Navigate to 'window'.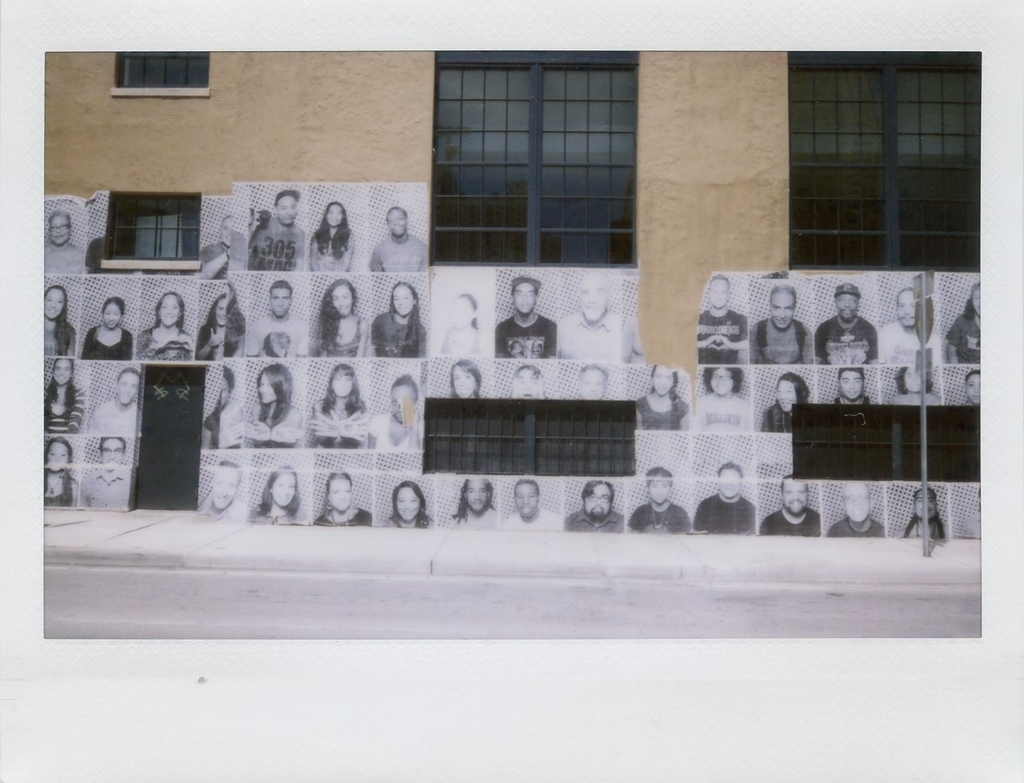
Navigation target: <box>77,168,203,269</box>.
